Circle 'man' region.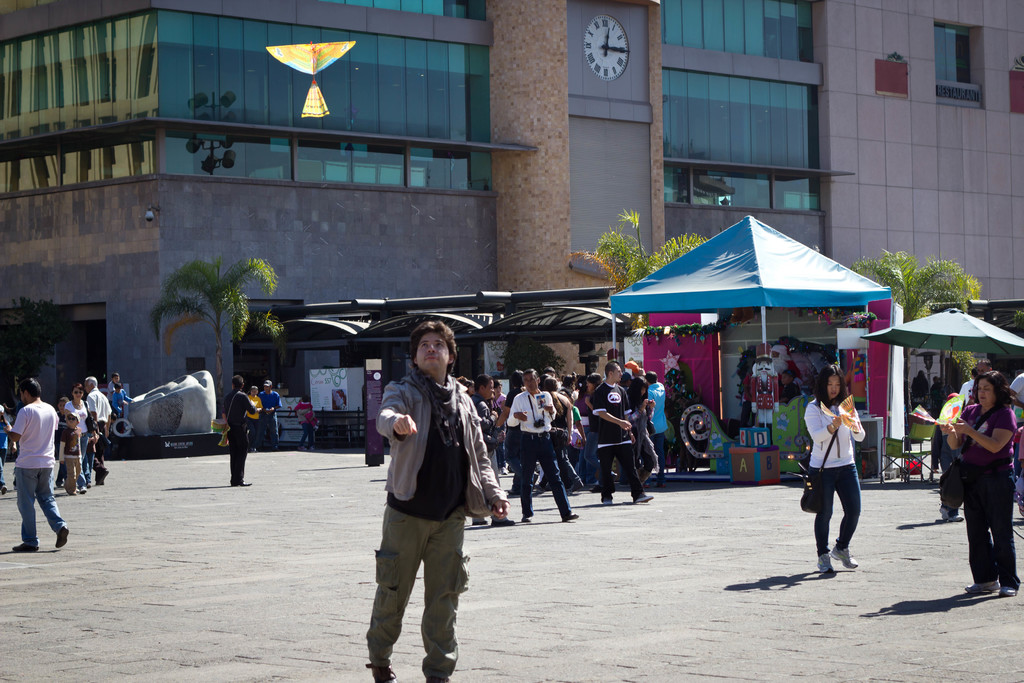
Region: [259, 381, 283, 451].
